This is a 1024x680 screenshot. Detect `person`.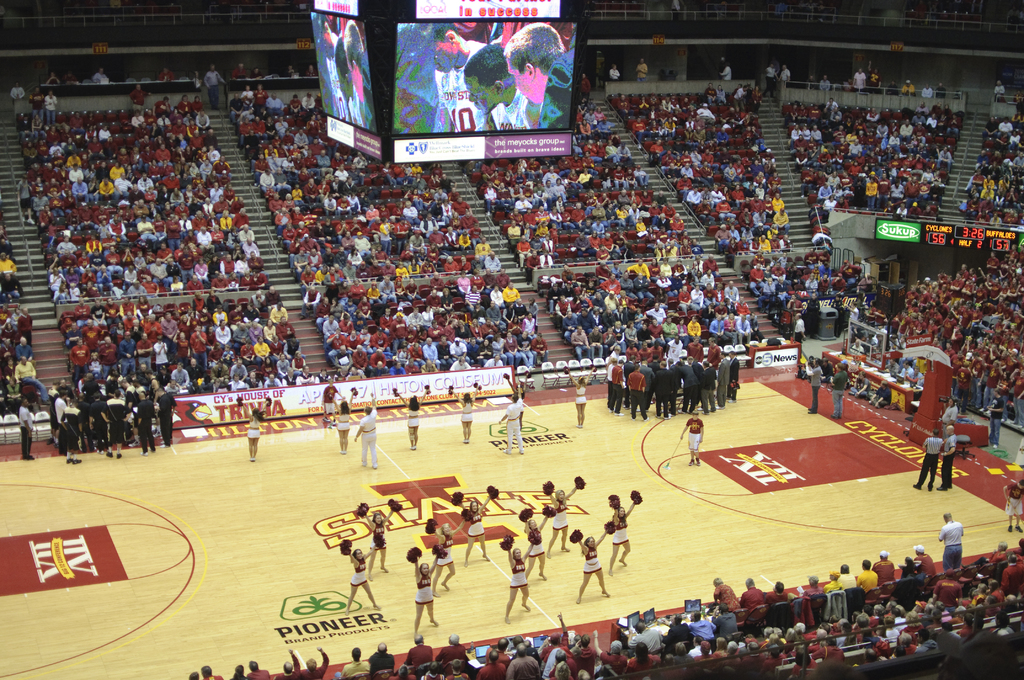
box=[808, 352, 825, 419].
